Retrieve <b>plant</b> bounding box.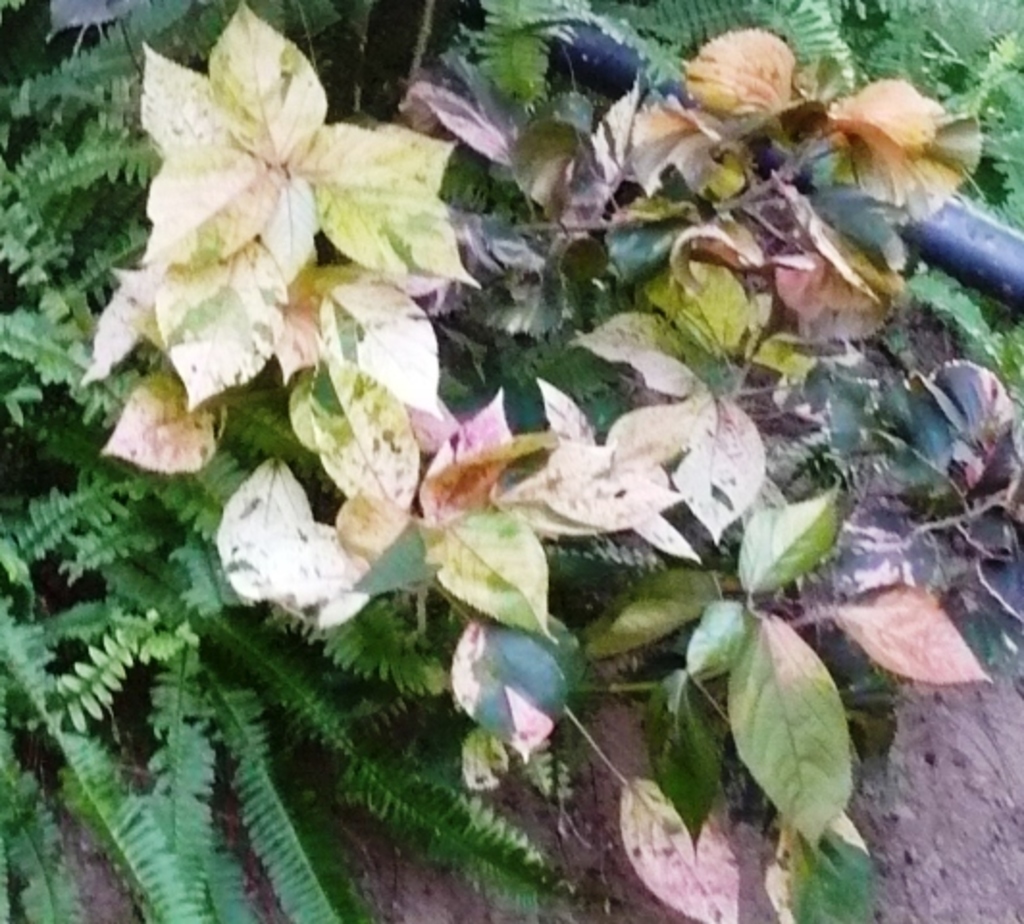
Bounding box: BBox(0, 0, 585, 922).
